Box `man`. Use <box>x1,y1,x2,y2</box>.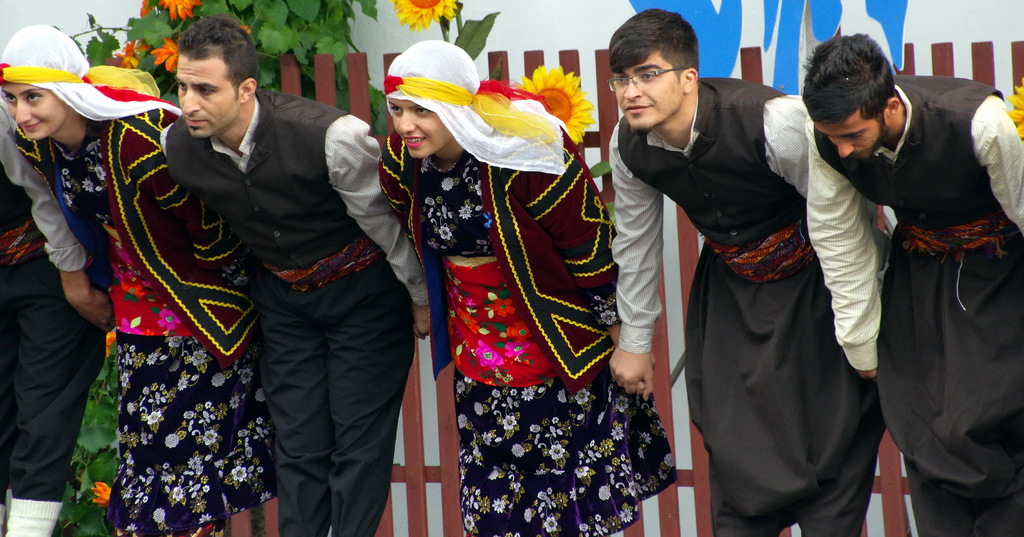
<box>609,8,884,536</box>.
